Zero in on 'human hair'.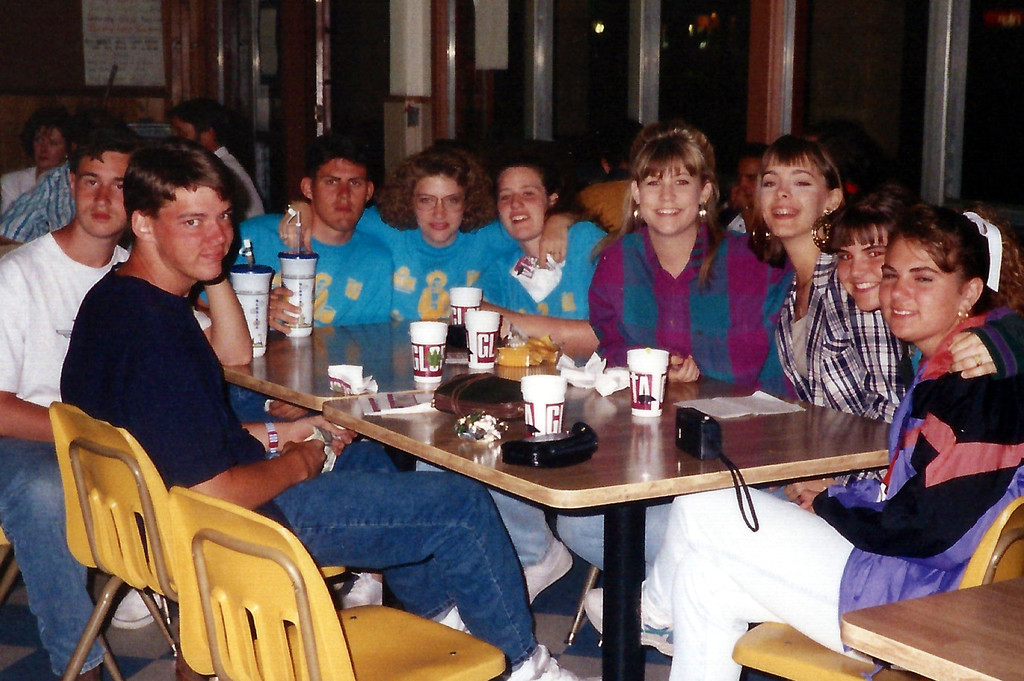
Zeroed in: bbox=[887, 202, 1023, 313].
